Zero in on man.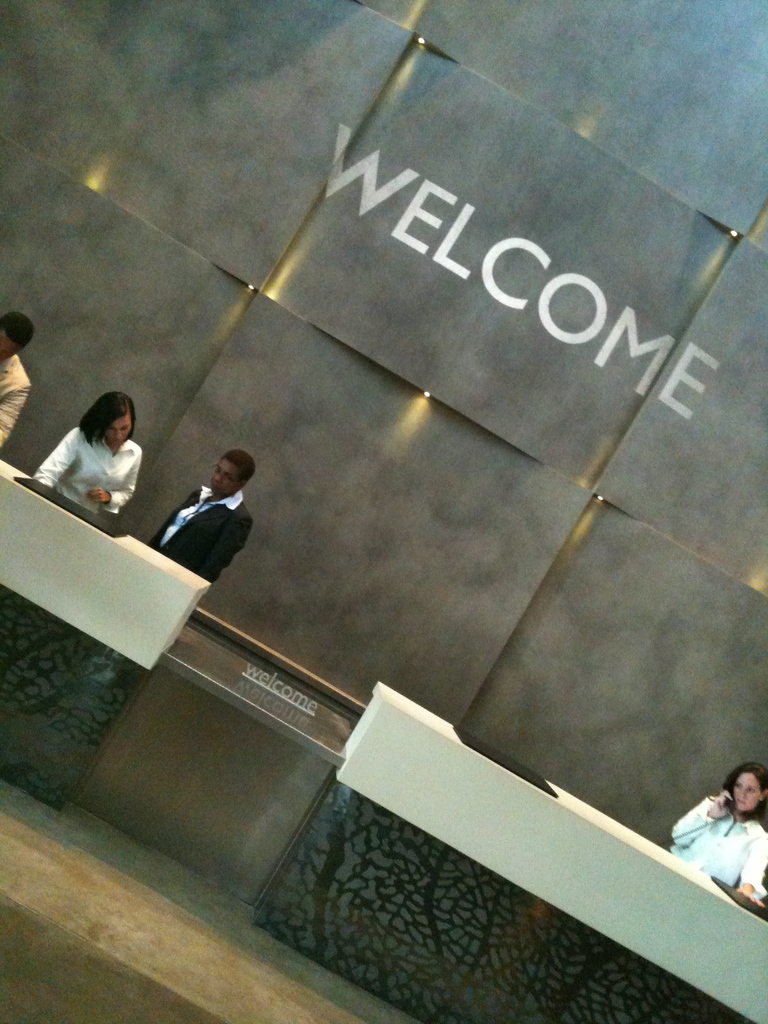
Zeroed in: box=[152, 445, 257, 581].
